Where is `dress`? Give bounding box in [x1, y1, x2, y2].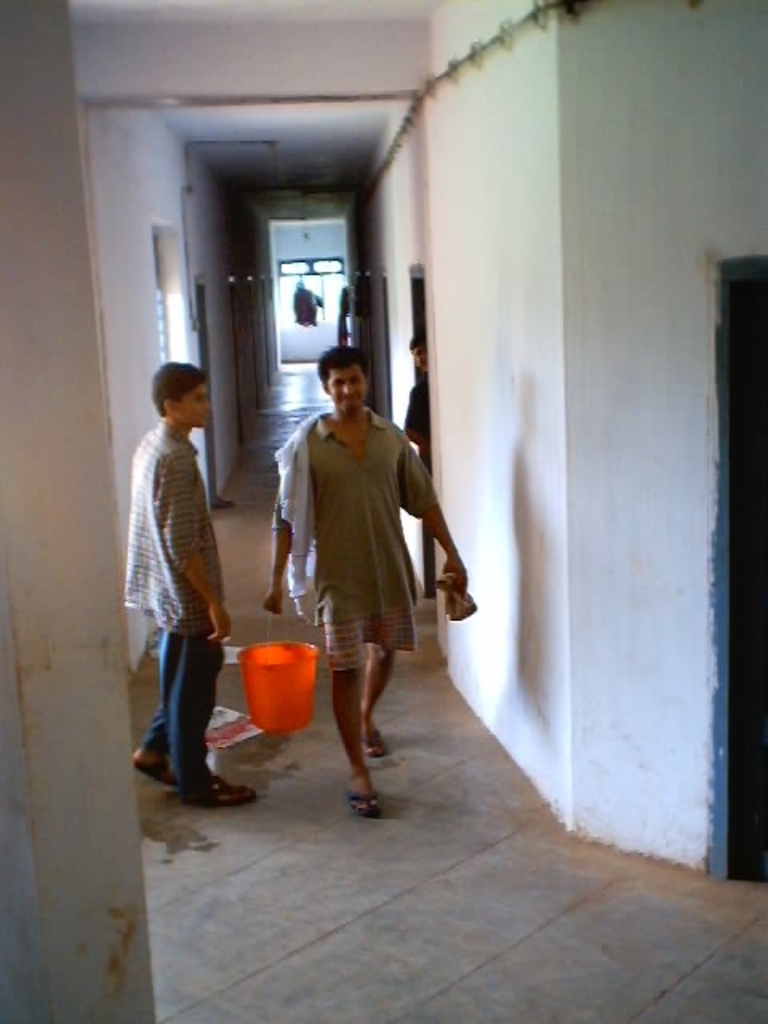
[278, 408, 443, 662].
